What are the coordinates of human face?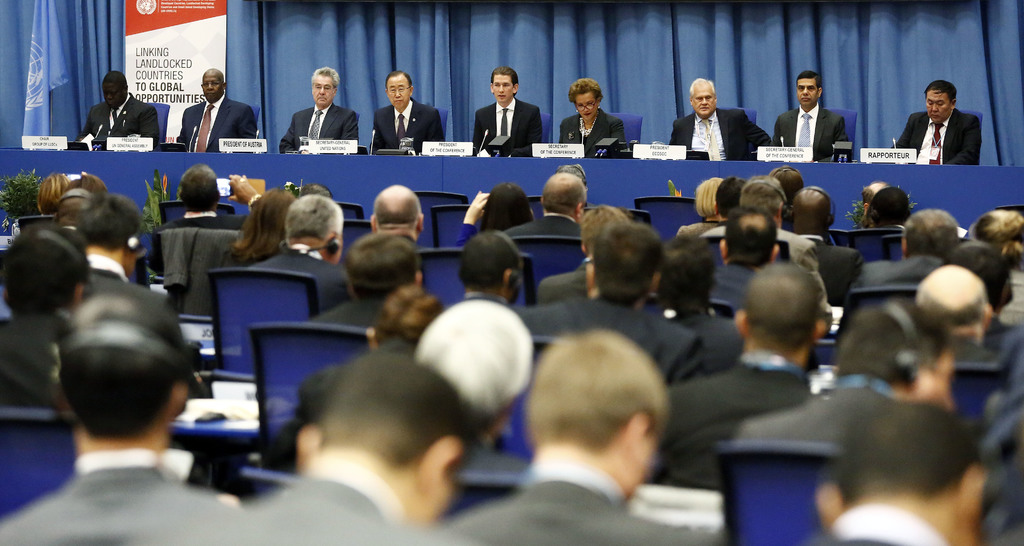
Rect(202, 72, 223, 99).
